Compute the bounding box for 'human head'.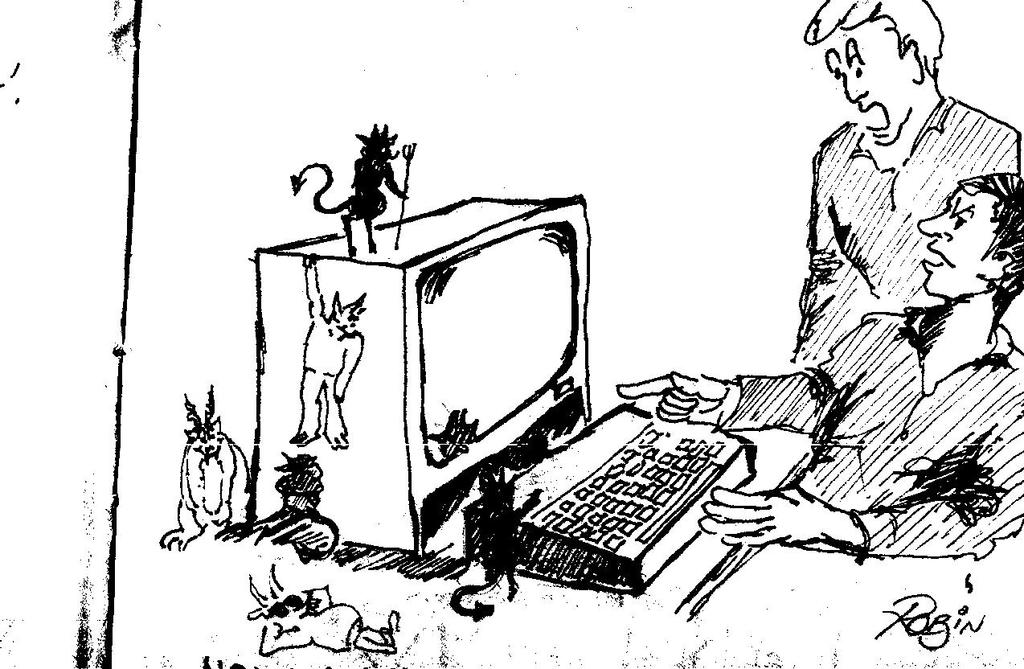
select_region(824, 21, 956, 123).
